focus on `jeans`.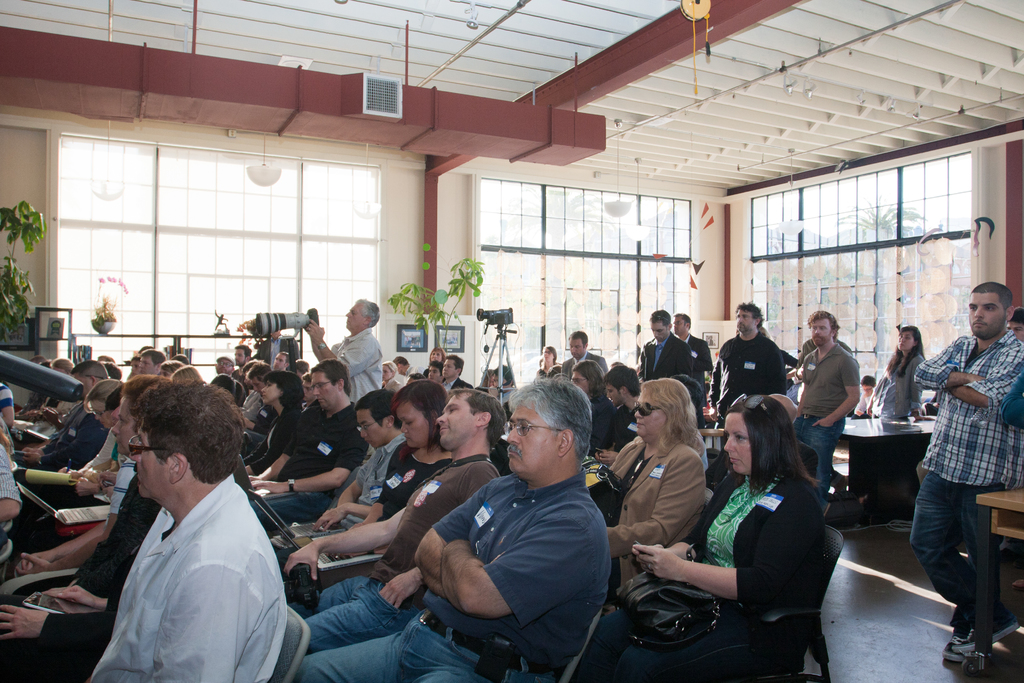
Focused at [304, 569, 410, 648].
